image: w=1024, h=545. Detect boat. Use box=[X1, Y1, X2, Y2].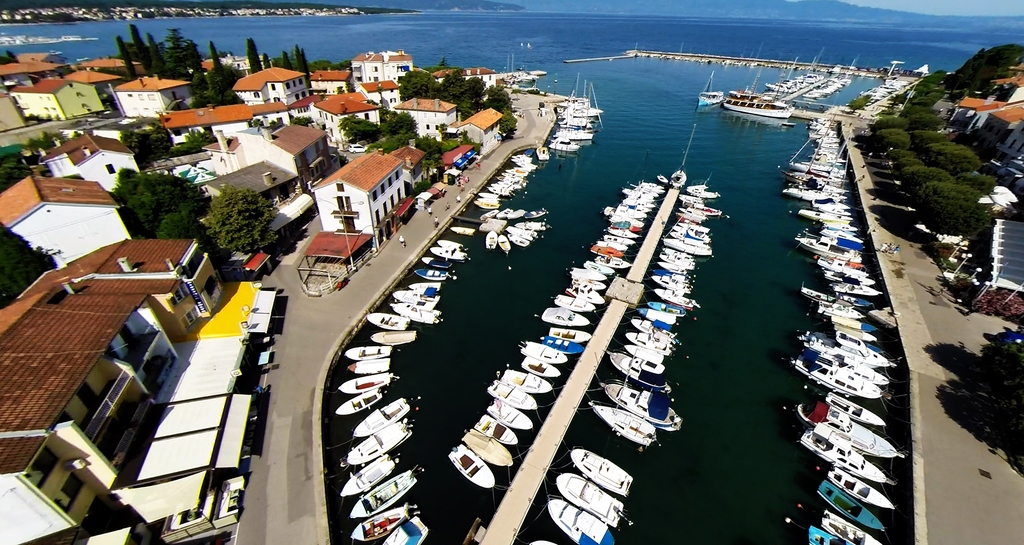
box=[502, 237, 505, 249].
